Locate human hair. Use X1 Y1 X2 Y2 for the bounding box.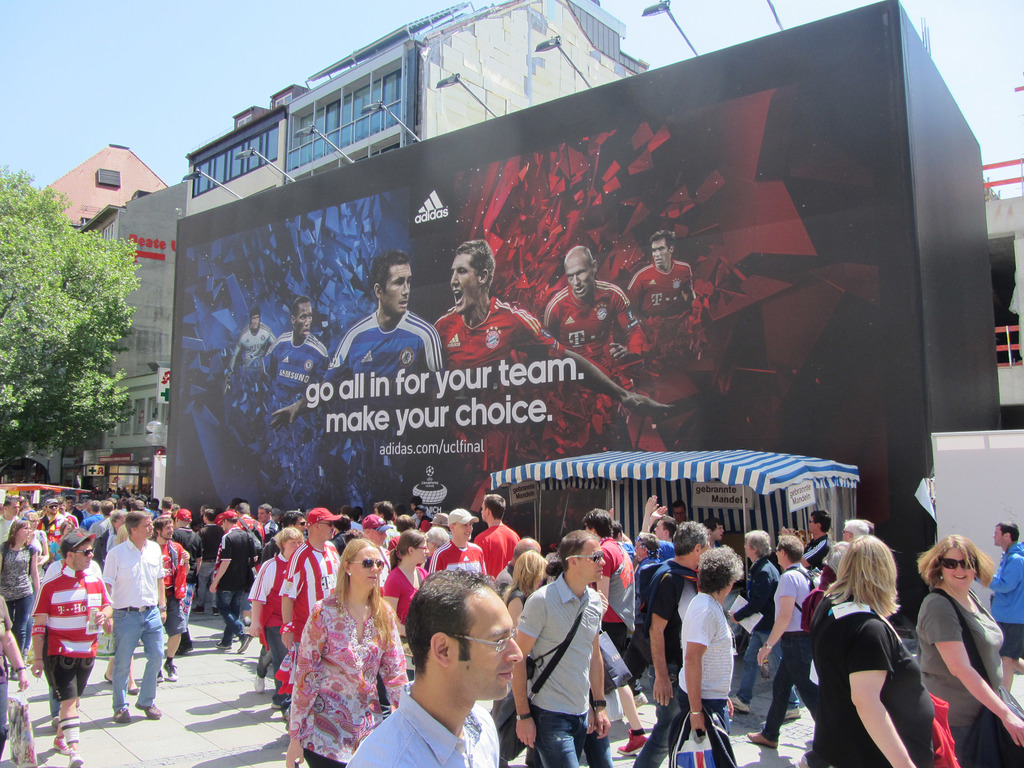
250 306 260 317.
